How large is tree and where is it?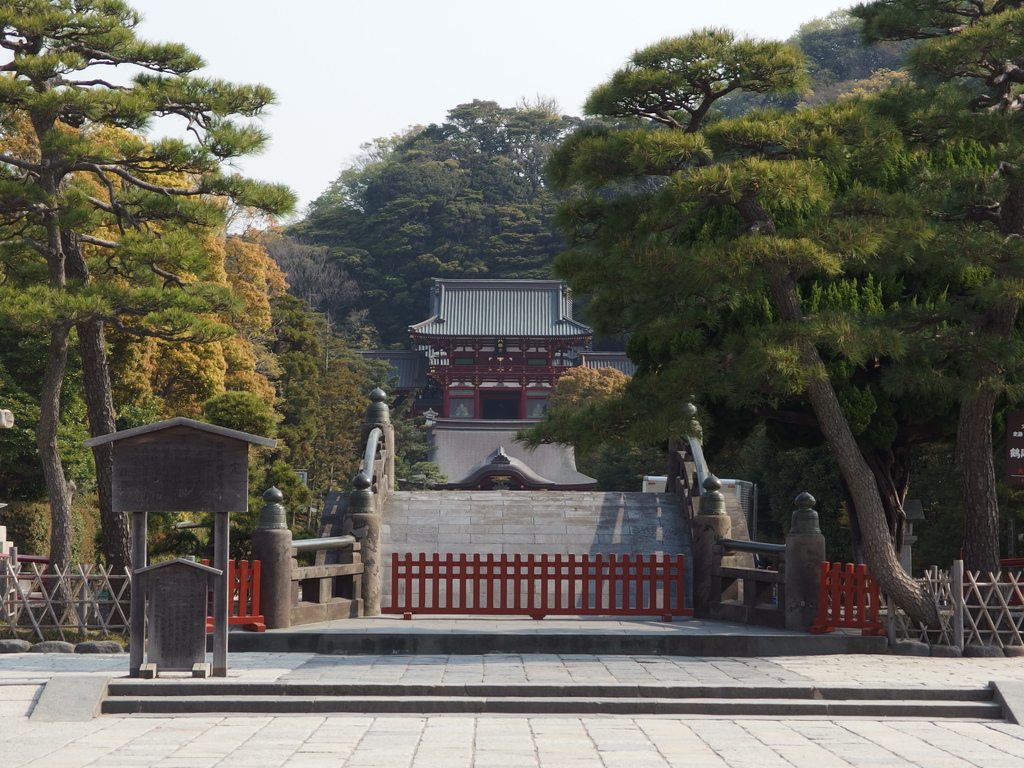
Bounding box: detection(243, 230, 382, 355).
